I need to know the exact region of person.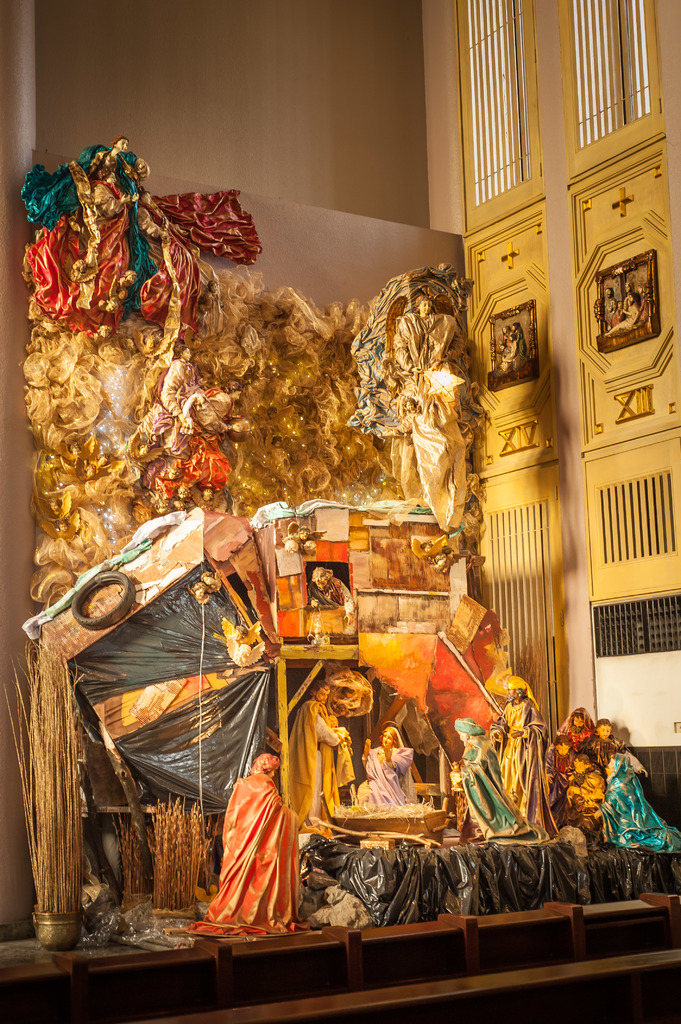
Region: [left=602, top=752, right=656, bottom=840].
